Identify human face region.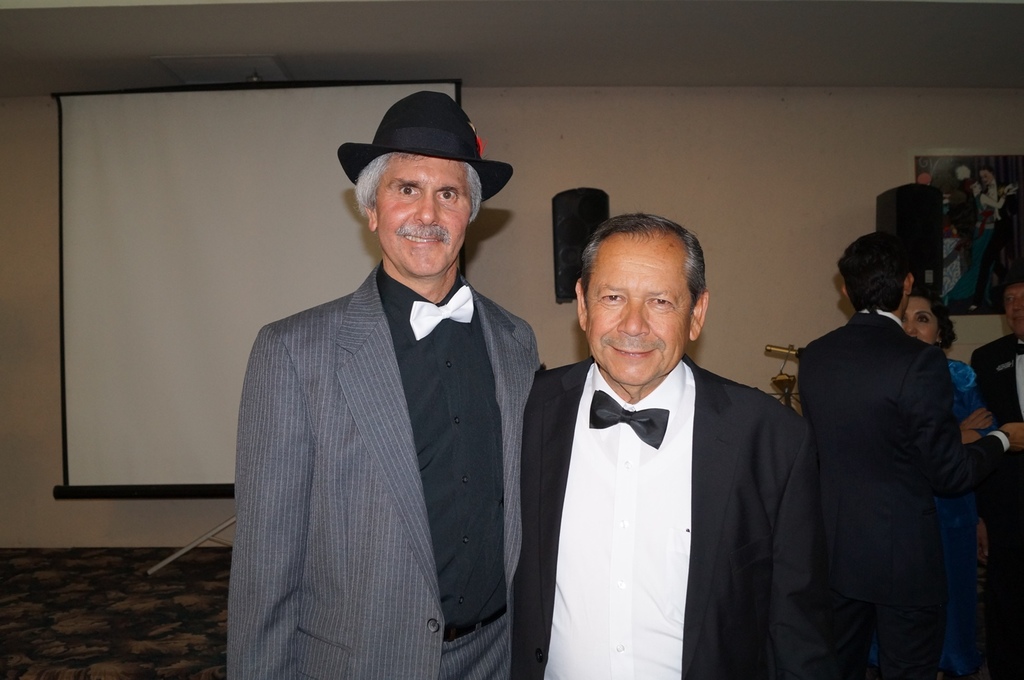
Region: bbox=[591, 235, 695, 382].
